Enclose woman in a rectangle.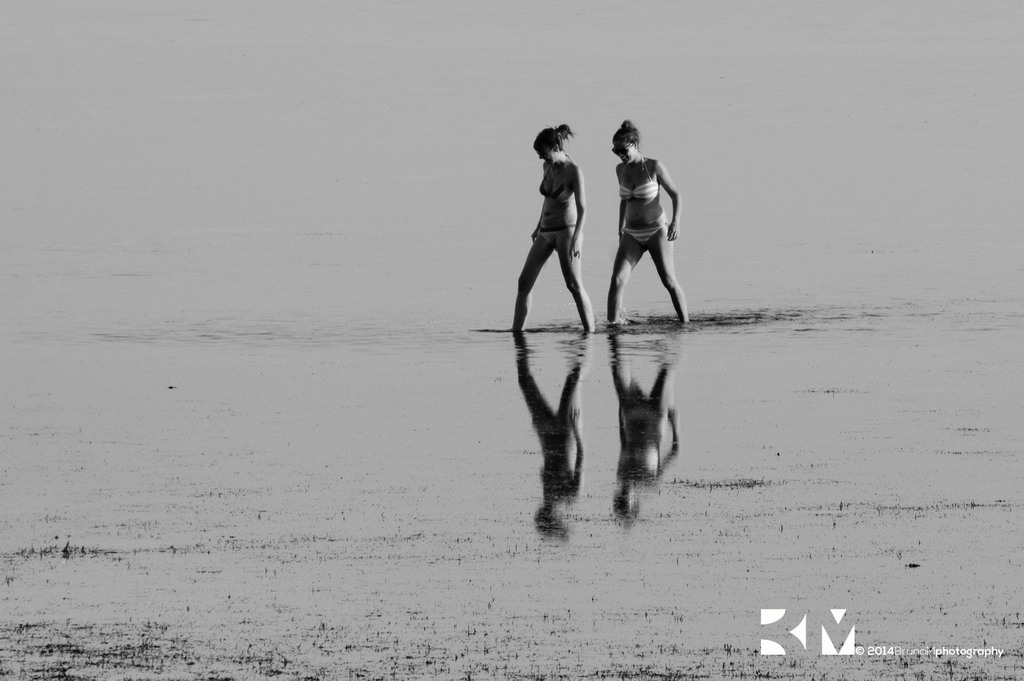
BBox(504, 125, 594, 332).
